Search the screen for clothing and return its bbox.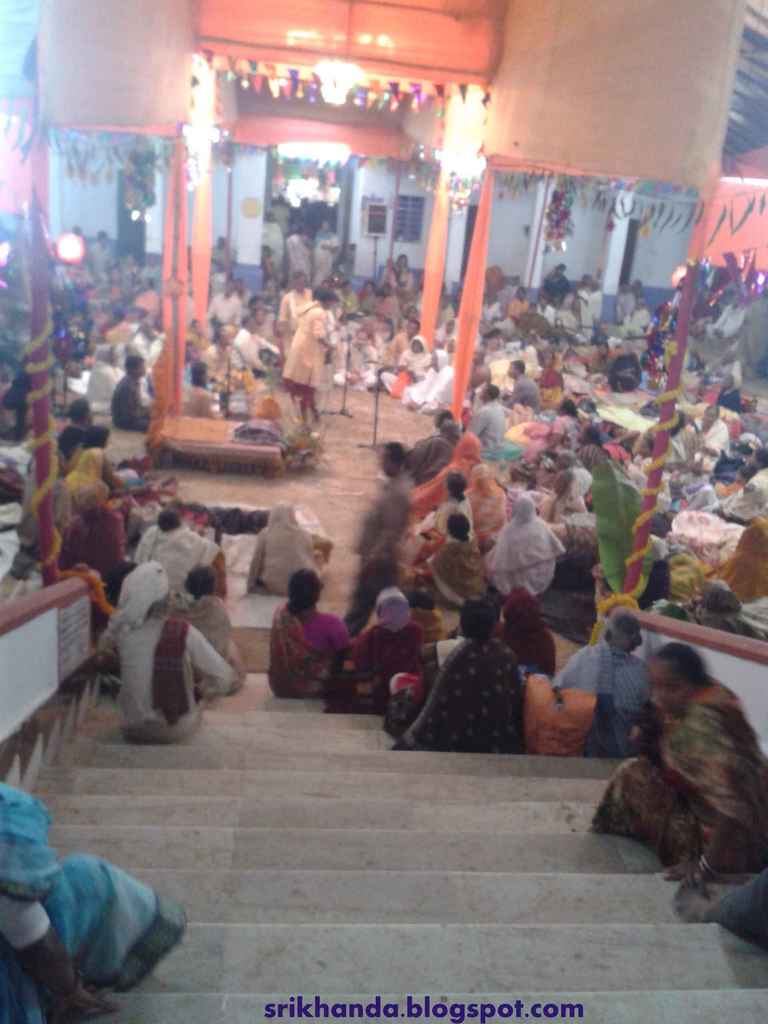
Found: x1=413 y1=531 x2=490 y2=615.
